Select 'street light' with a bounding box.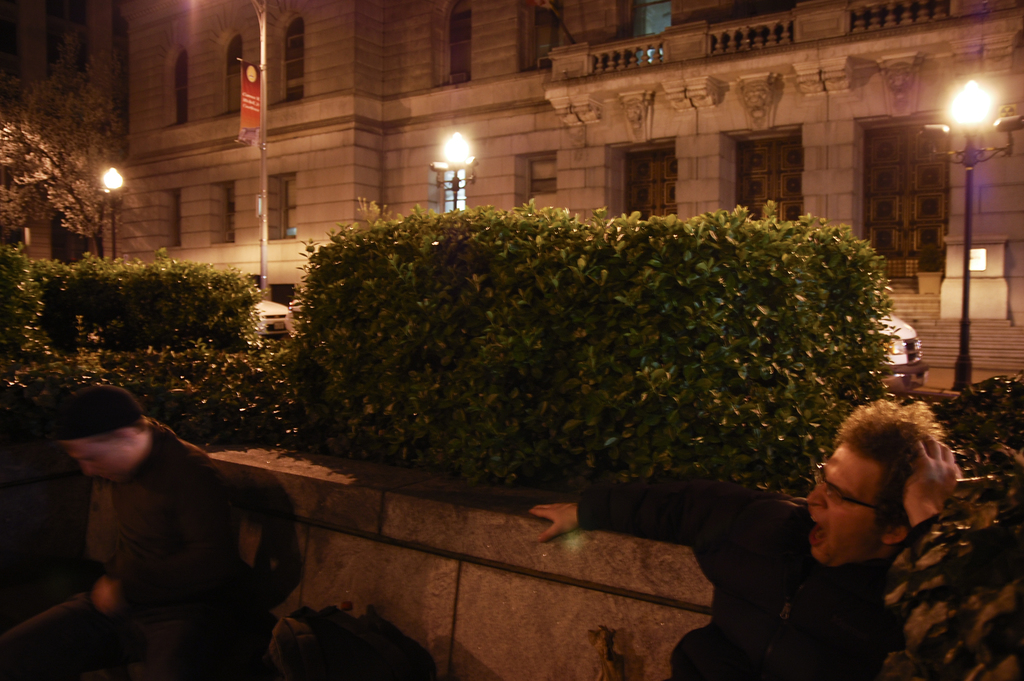
bbox(919, 79, 1023, 393).
